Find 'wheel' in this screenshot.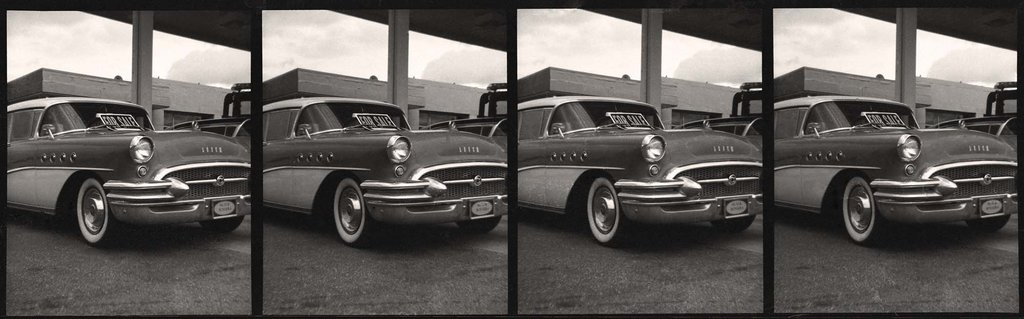
The bounding box for 'wheel' is (x1=708, y1=210, x2=767, y2=233).
